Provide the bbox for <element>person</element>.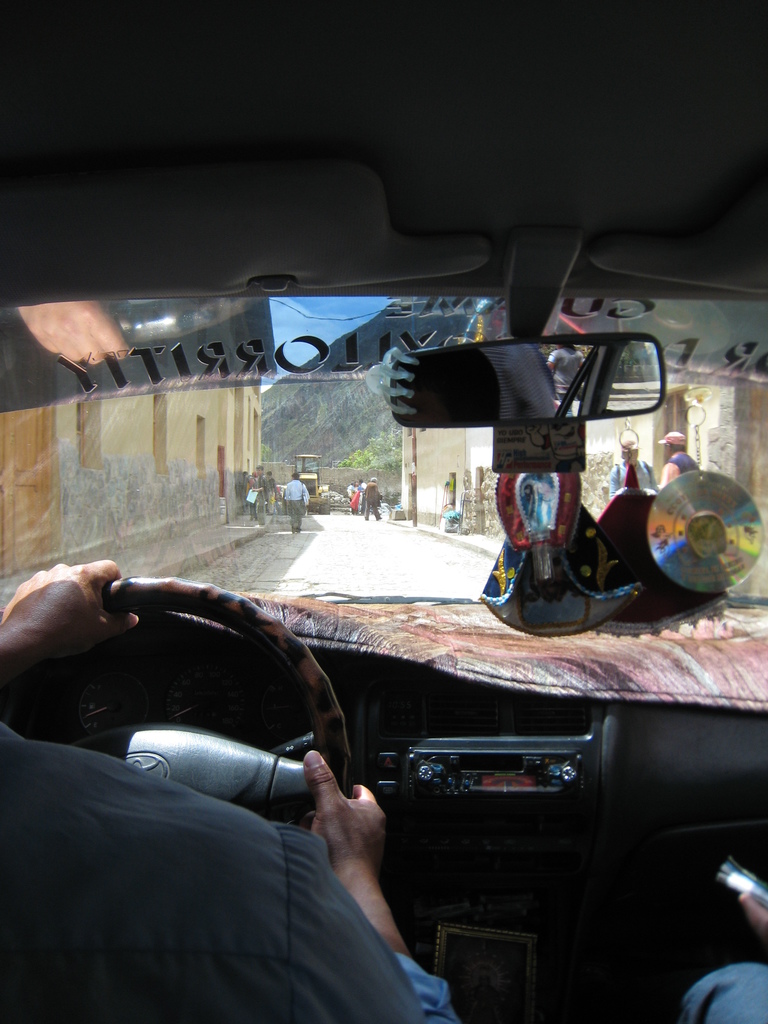
BBox(282, 465, 308, 528).
